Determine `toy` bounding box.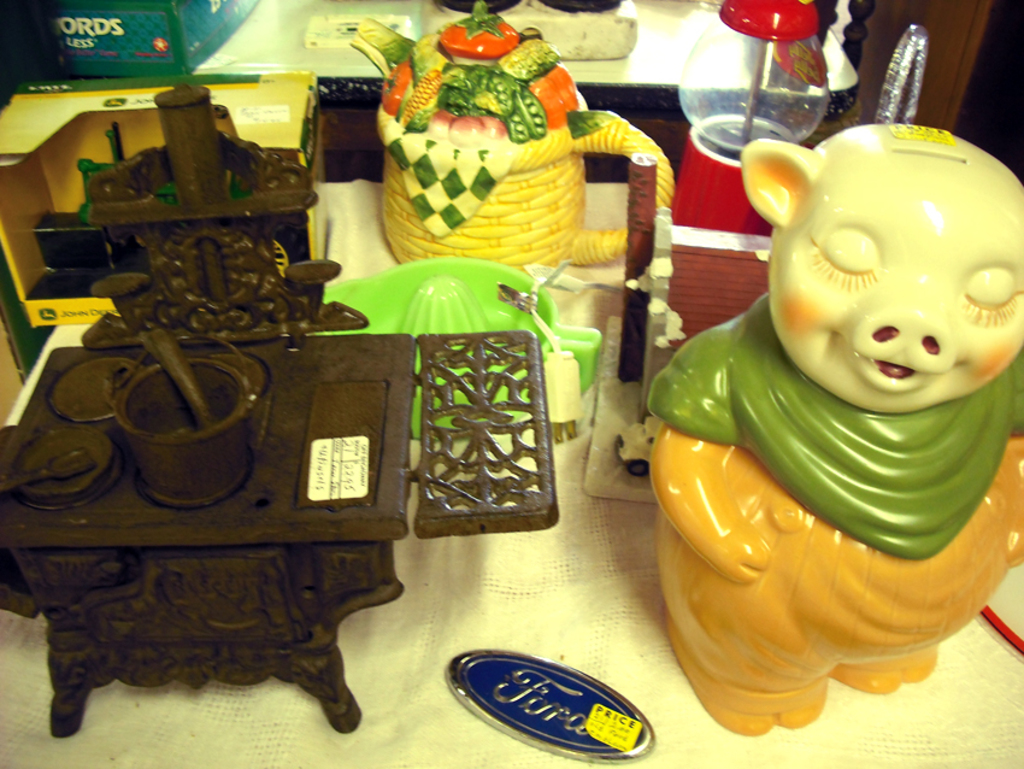
Determined: 653, 125, 1023, 733.
